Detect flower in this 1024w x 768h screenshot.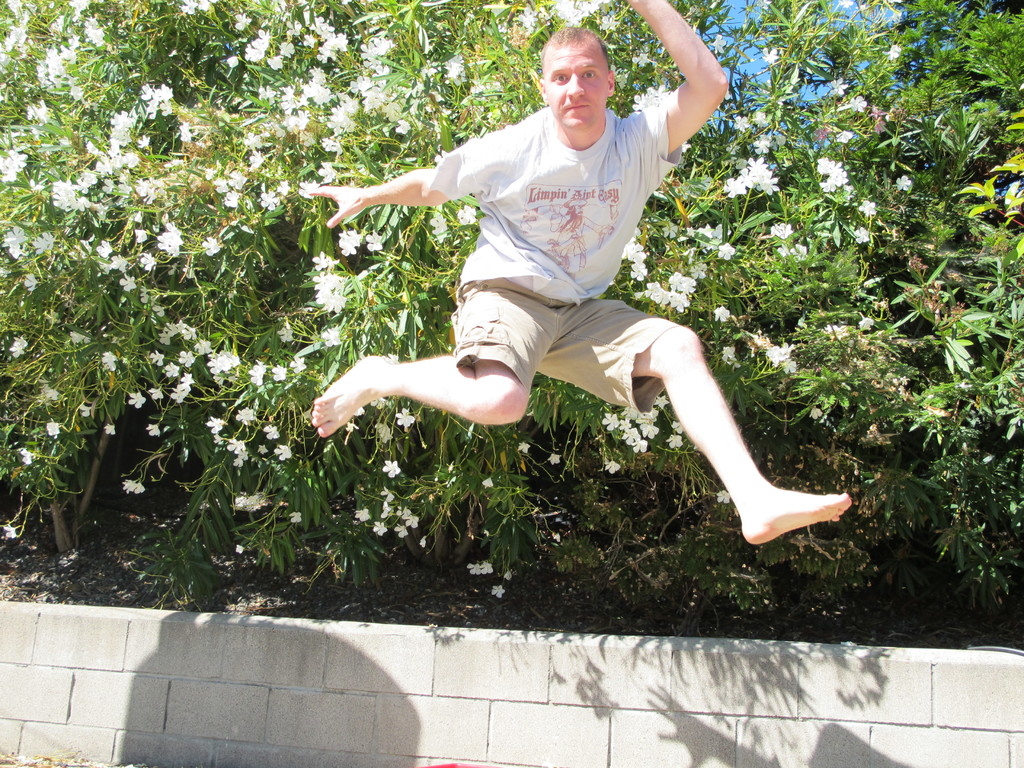
Detection: l=425, t=147, r=450, b=170.
